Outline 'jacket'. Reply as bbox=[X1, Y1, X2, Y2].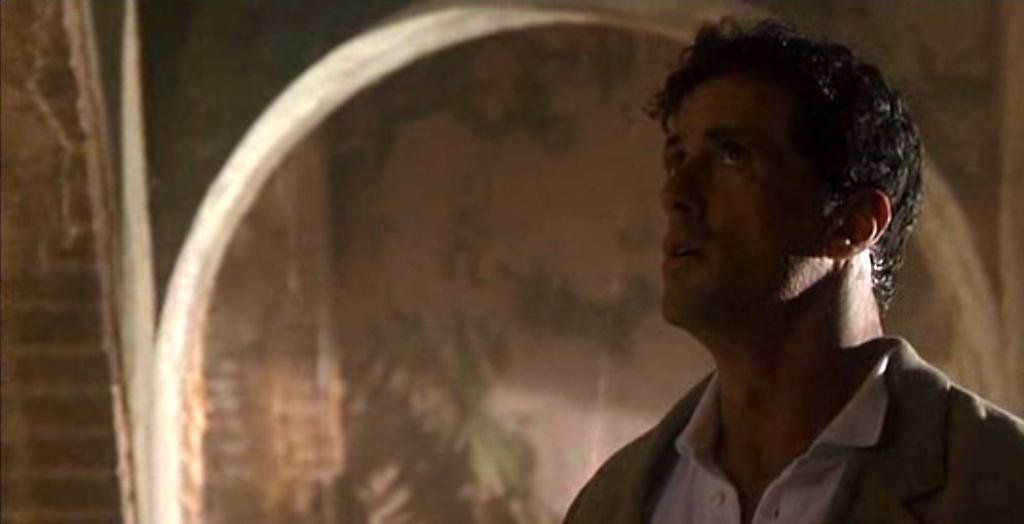
bbox=[524, 298, 1002, 523].
